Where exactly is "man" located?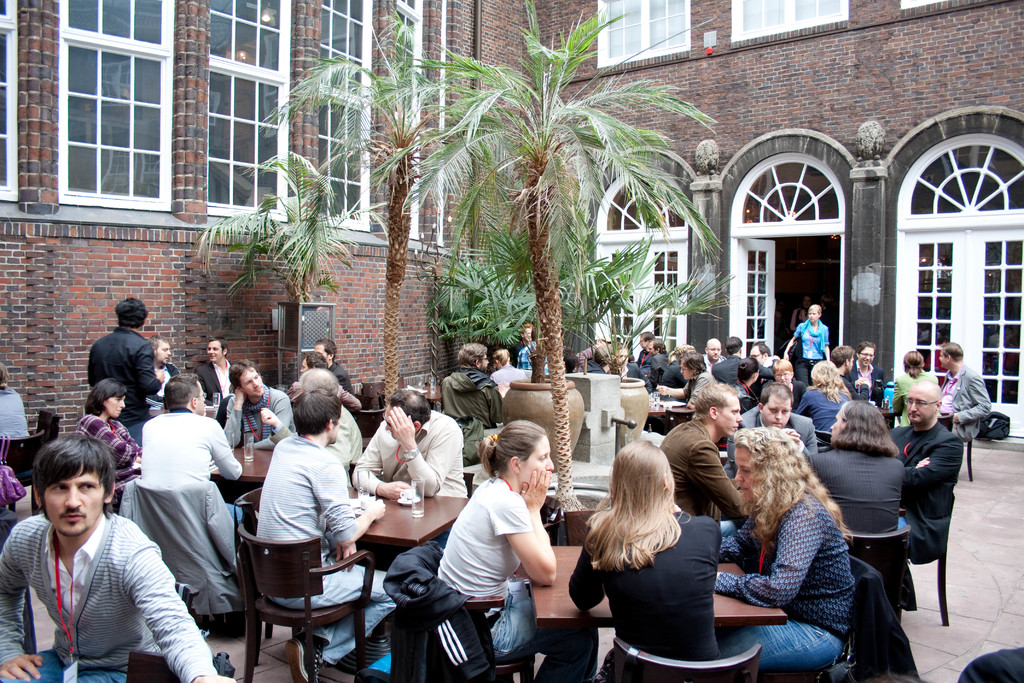
Its bounding box is pyautogui.locateOnScreen(82, 306, 156, 429).
